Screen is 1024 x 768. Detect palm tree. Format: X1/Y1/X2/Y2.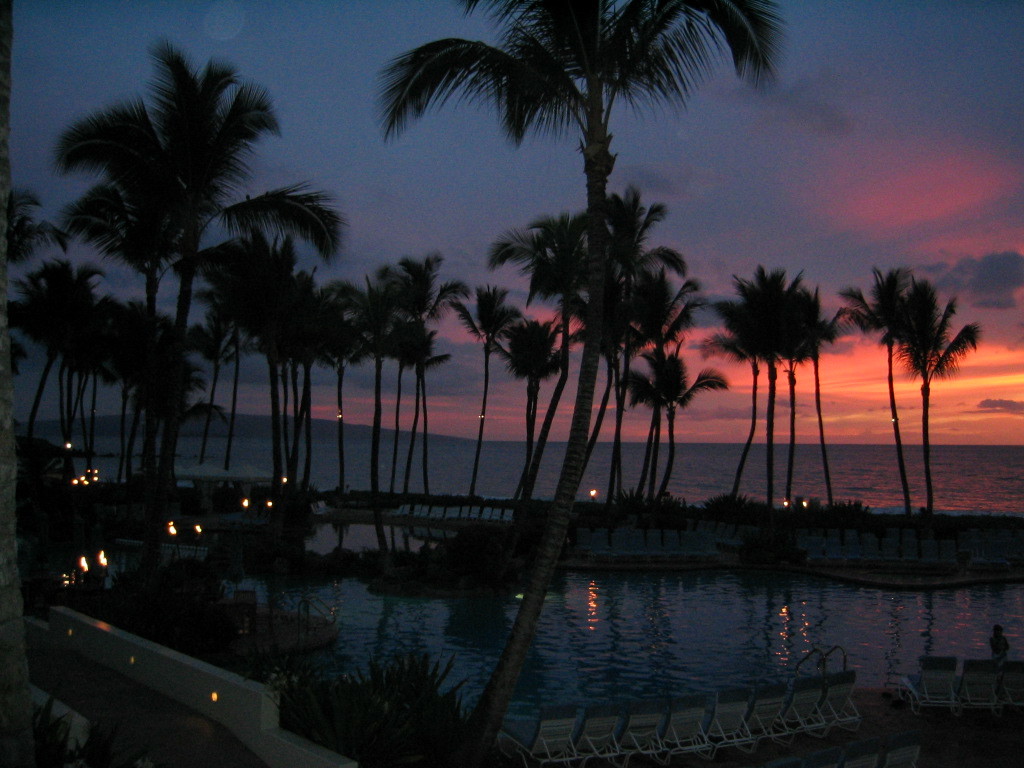
381/0/758/507.
